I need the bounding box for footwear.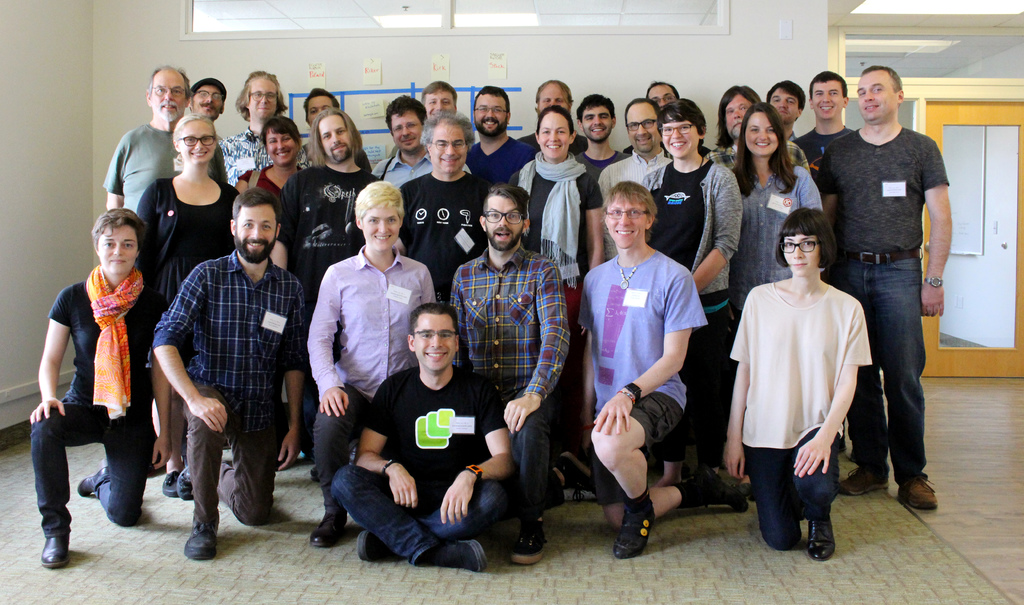
Here it is: {"left": 808, "top": 516, "right": 834, "bottom": 562}.
